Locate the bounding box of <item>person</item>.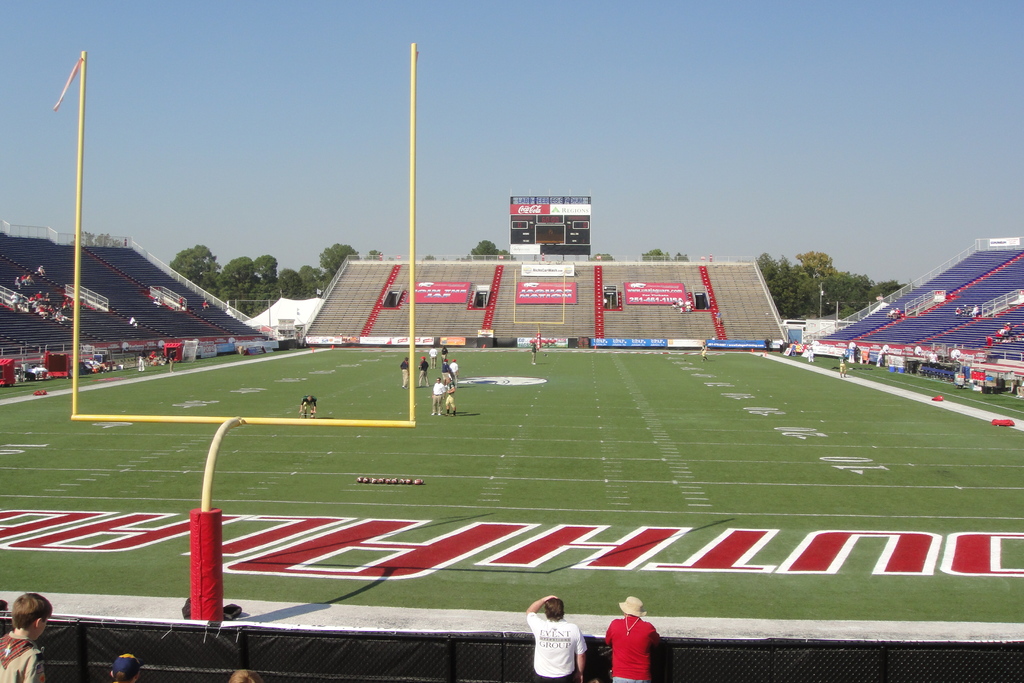
Bounding box: [left=400, top=352, right=410, bottom=388].
